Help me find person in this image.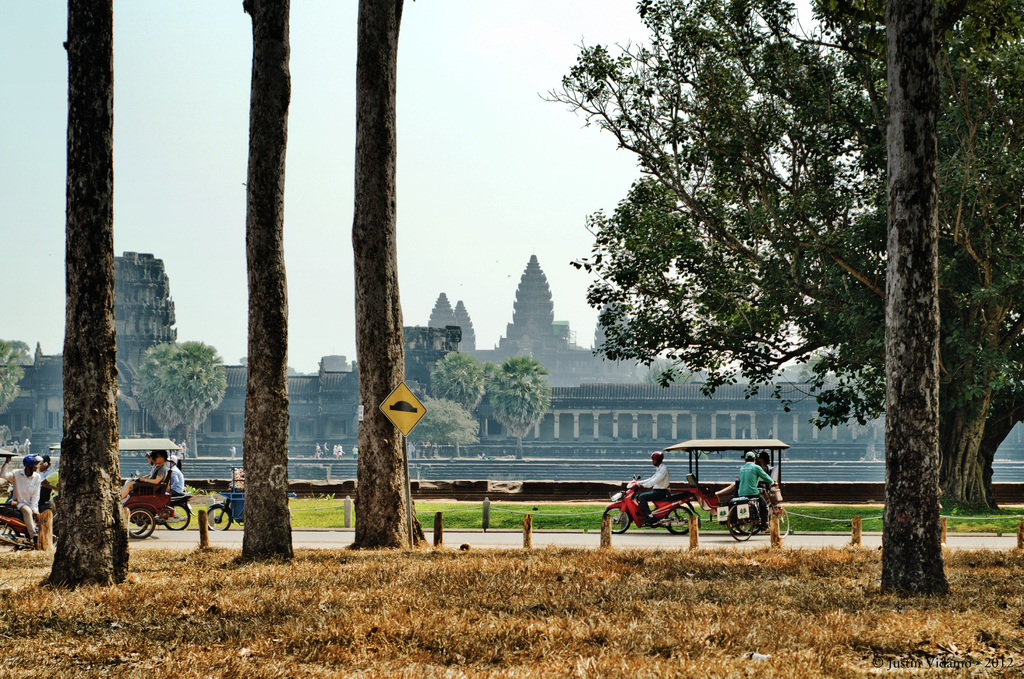
Found it: locate(737, 449, 779, 539).
